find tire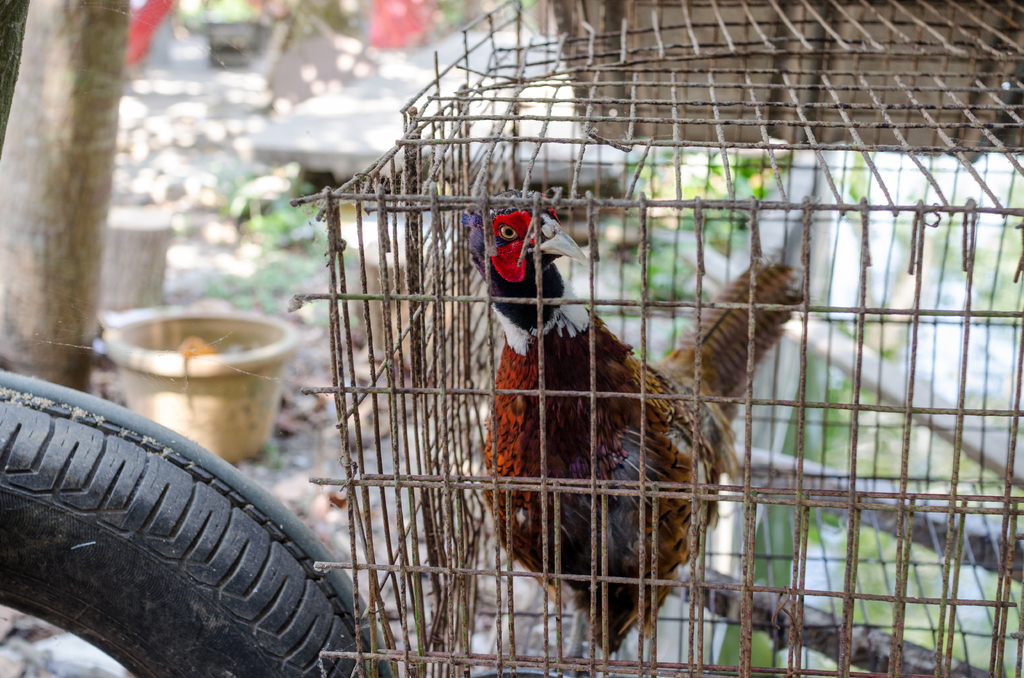
bbox(12, 371, 356, 676)
